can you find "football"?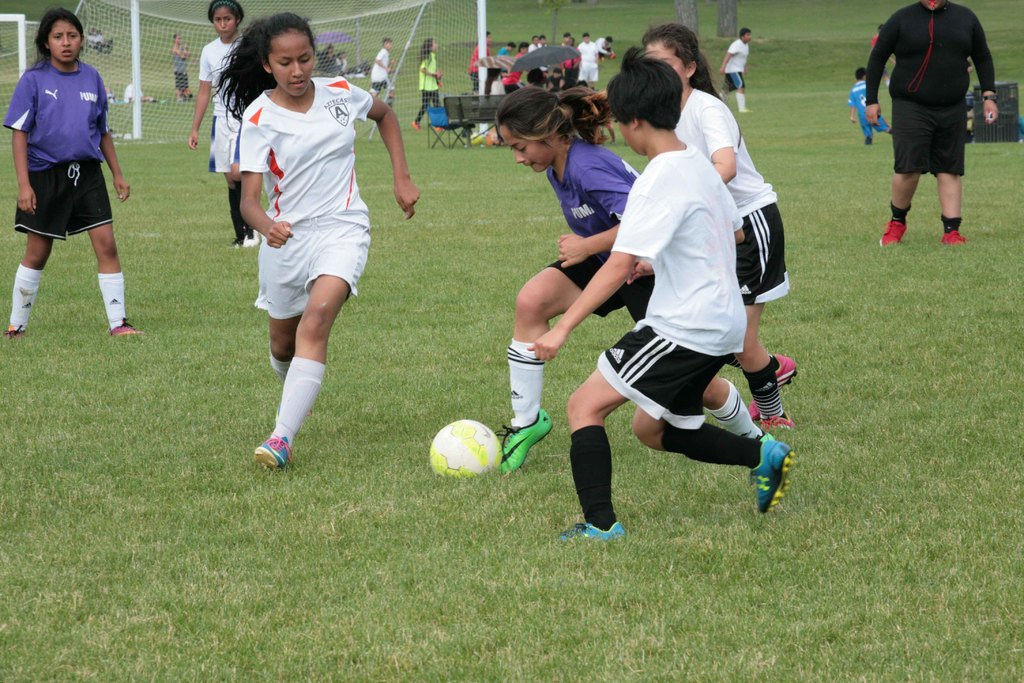
Yes, bounding box: 429, 418, 502, 479.
